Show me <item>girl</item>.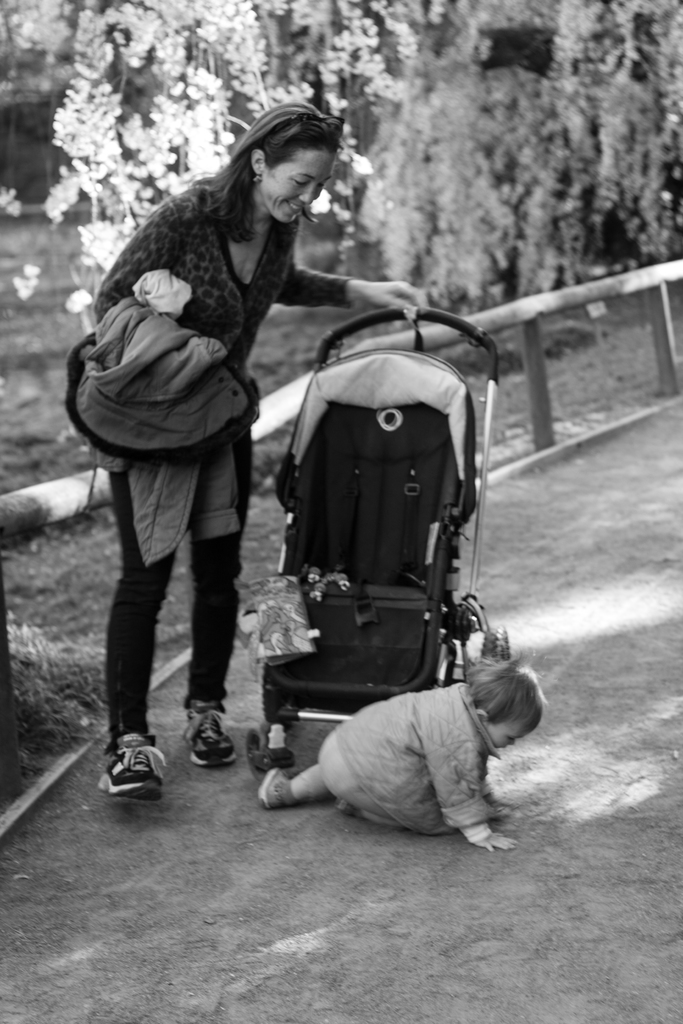
<item>girl</item> is here: 261,643,543,851.
